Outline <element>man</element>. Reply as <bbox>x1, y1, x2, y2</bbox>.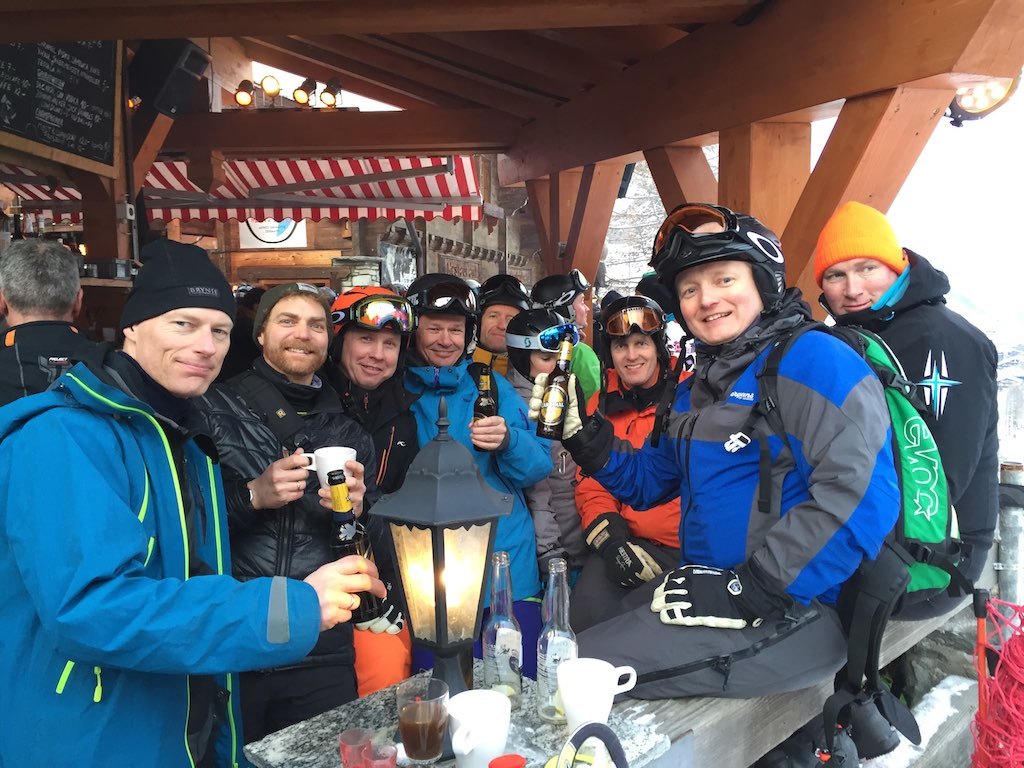
<bbox>571, 294, 706, 629</bbox>.
